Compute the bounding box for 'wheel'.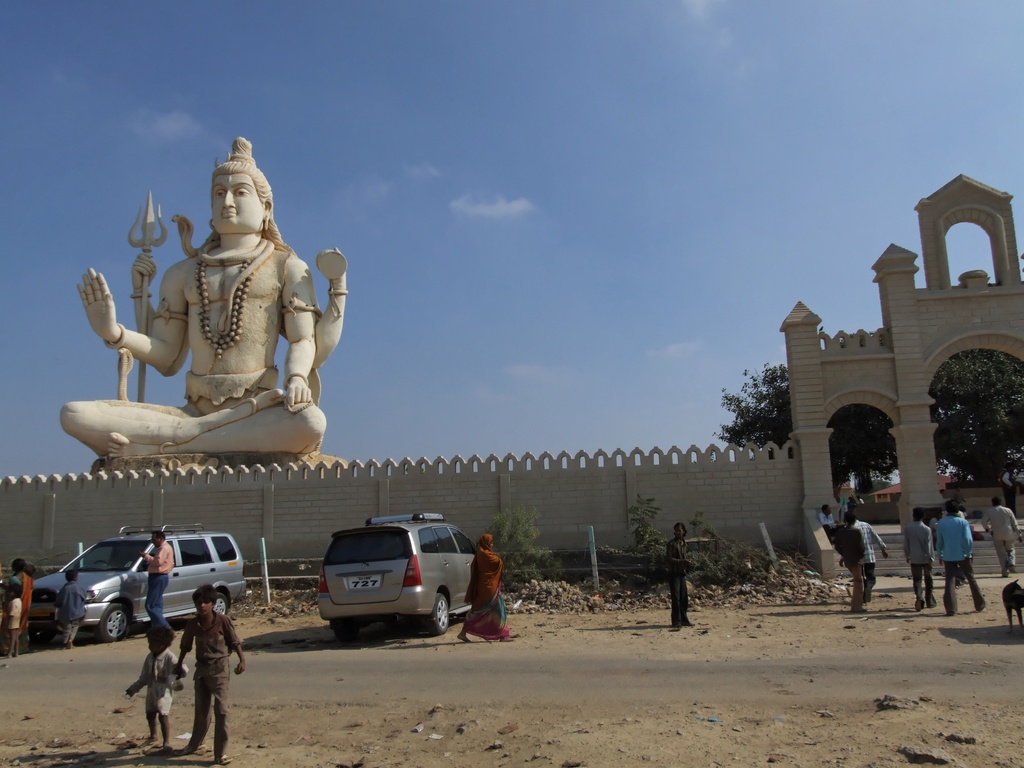
locate(214, 589, 228, 616).
